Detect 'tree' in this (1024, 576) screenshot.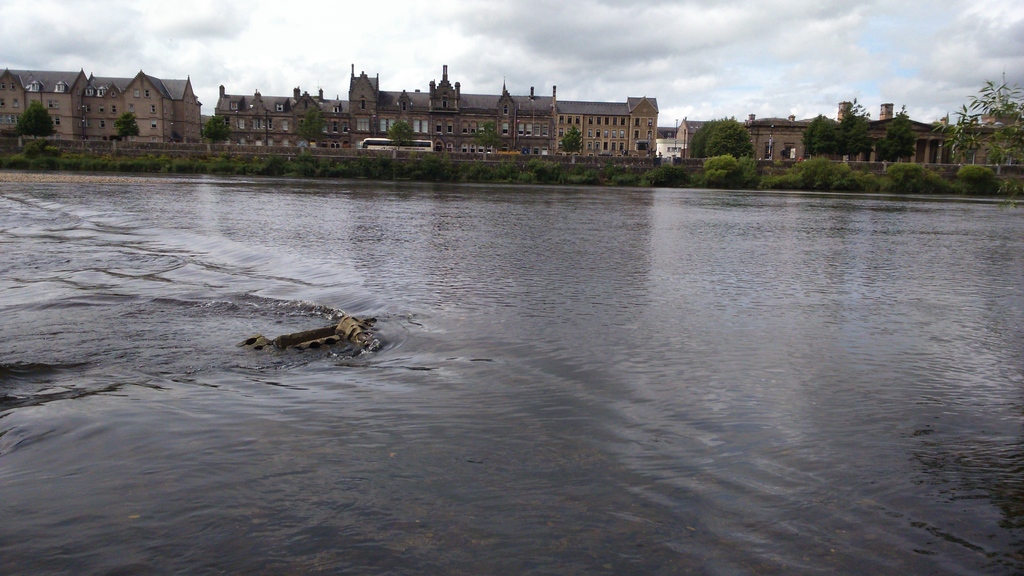
Detection: left=882, top=106, right=922, bottom=156.
